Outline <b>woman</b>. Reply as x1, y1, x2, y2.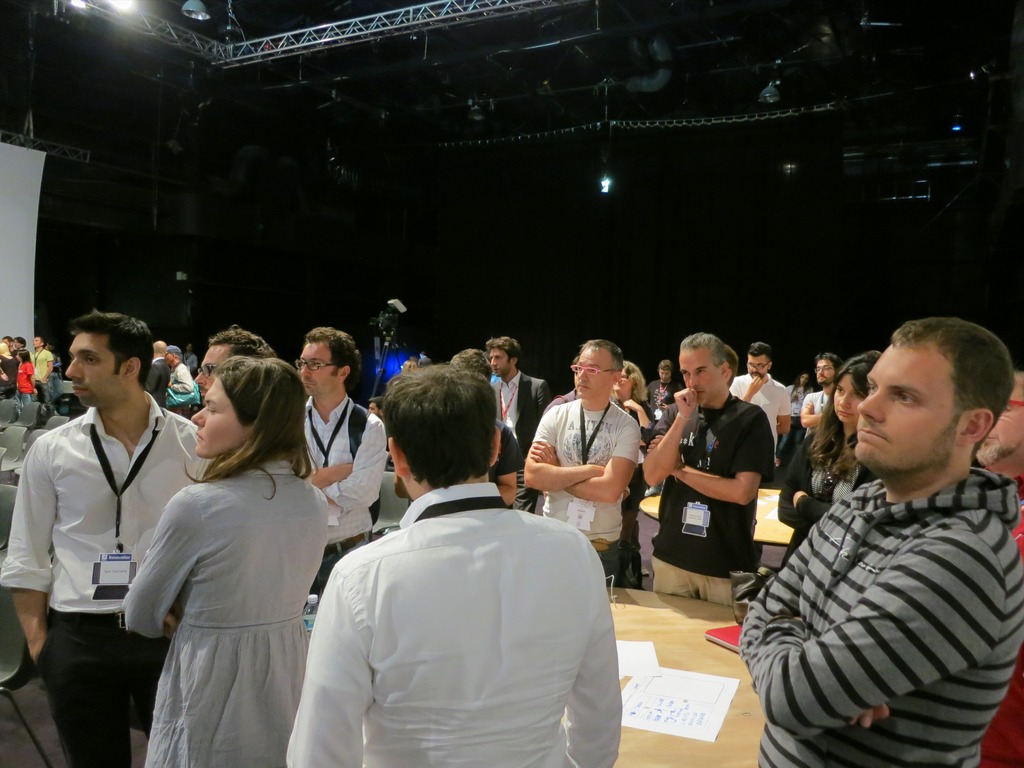
605, 360, 655, 589.
